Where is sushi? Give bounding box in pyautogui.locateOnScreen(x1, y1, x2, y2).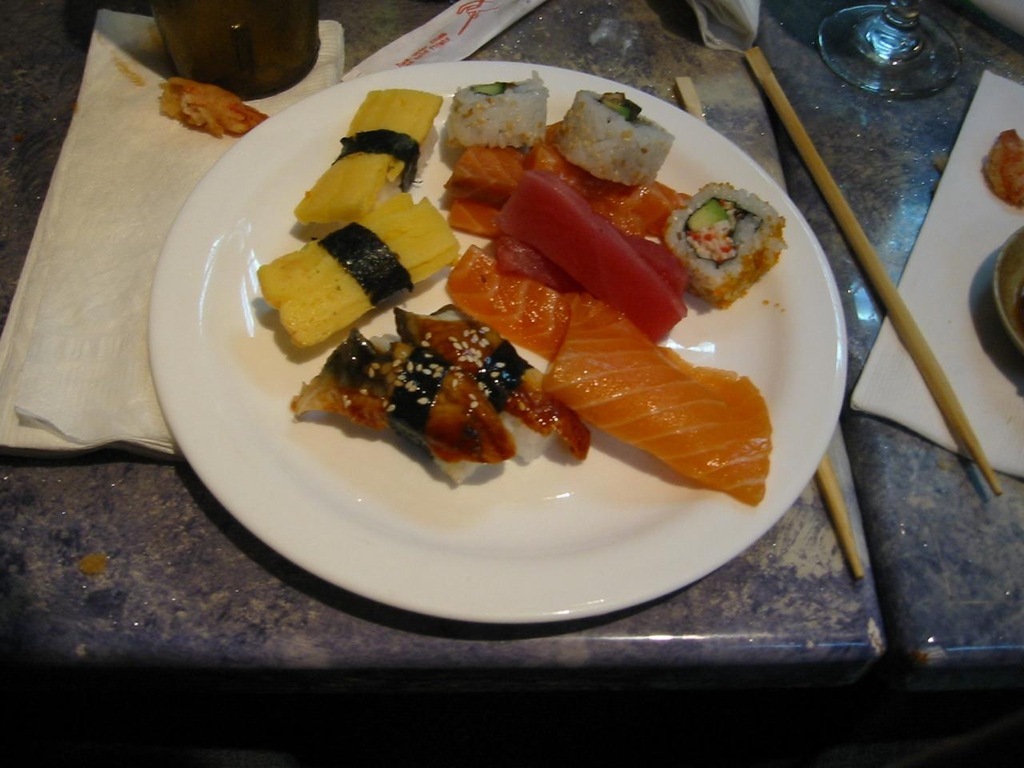
pyautogui.locateOnScreen(446, 71, 548, 144).
